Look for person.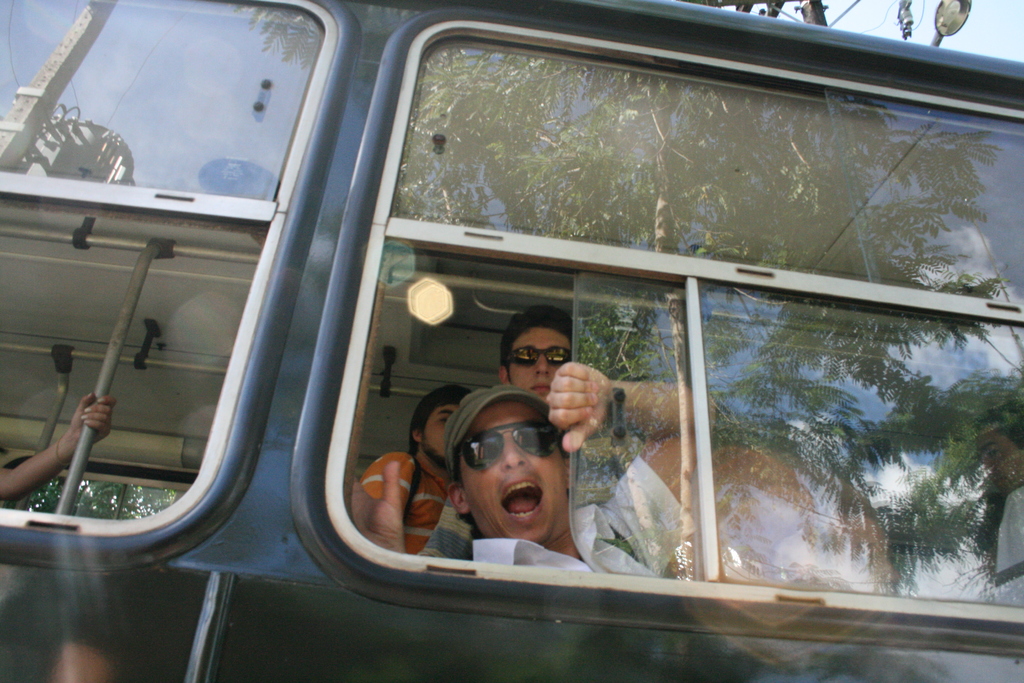
Found: <box>346,358,724,568</box>.
